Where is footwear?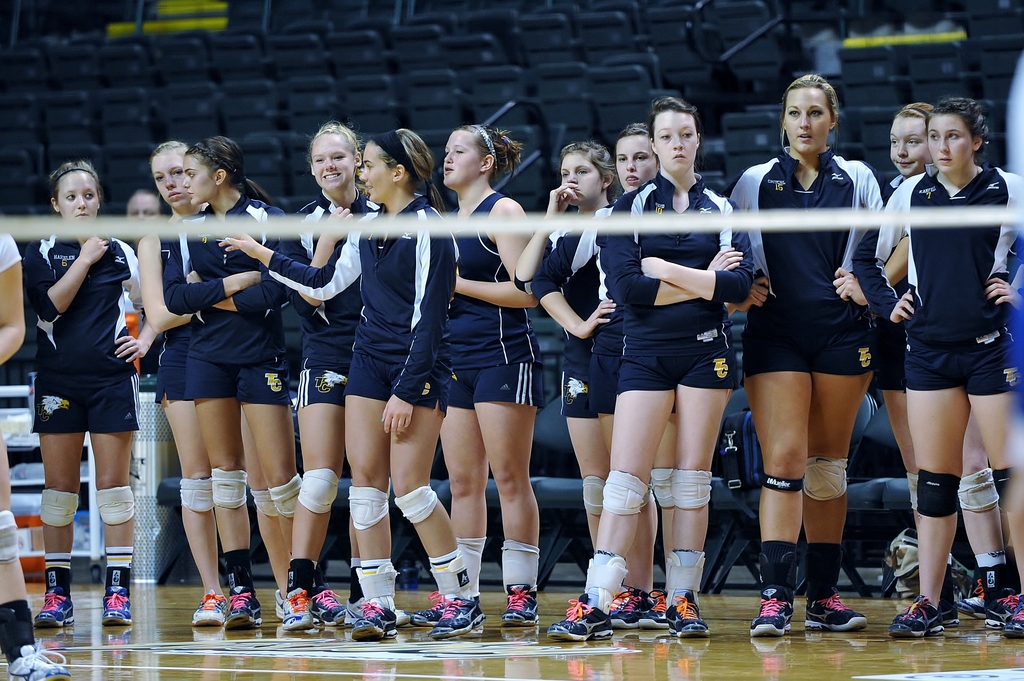
[x1=641, y1=593, x2=670, y2=633].
